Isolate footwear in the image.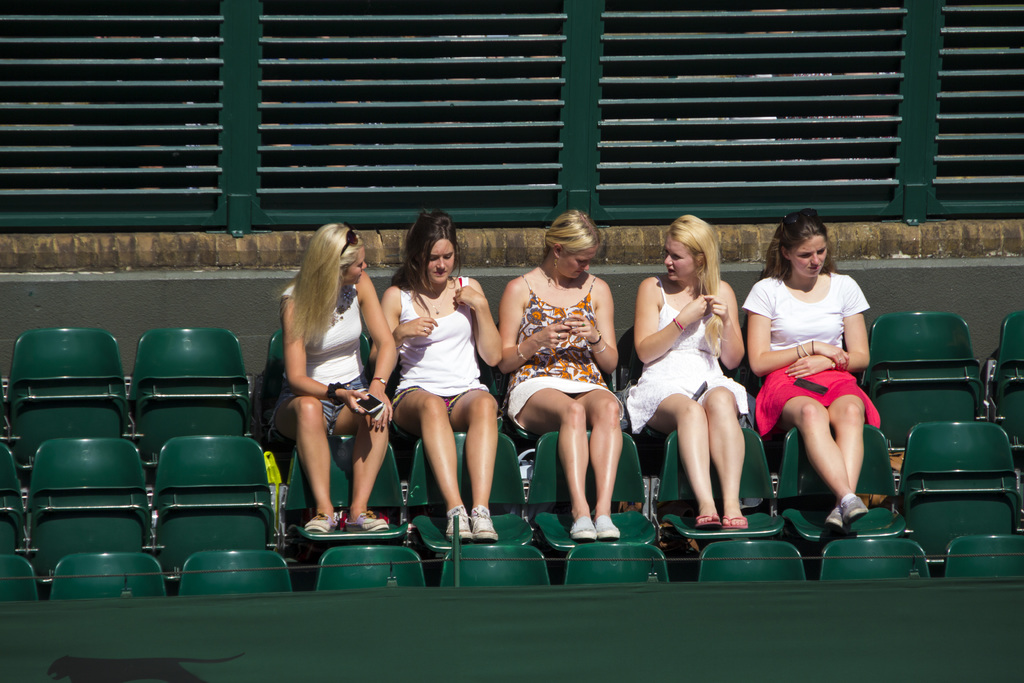
Isolated region: [left=594, top=520, right=623, bottom=539].
